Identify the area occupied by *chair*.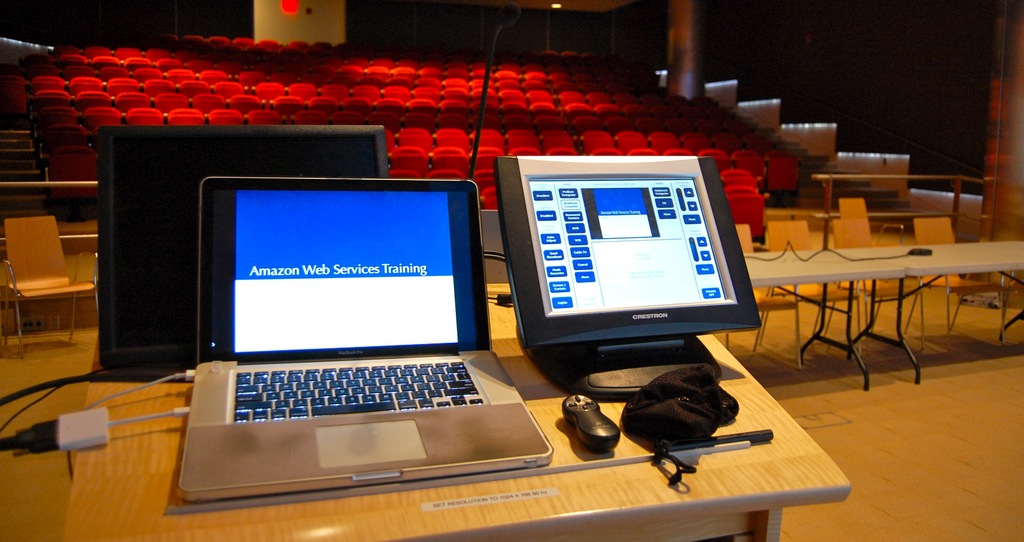
Area: {"left": 715, "top": 225, "right": 803, "bottom": 359}.
